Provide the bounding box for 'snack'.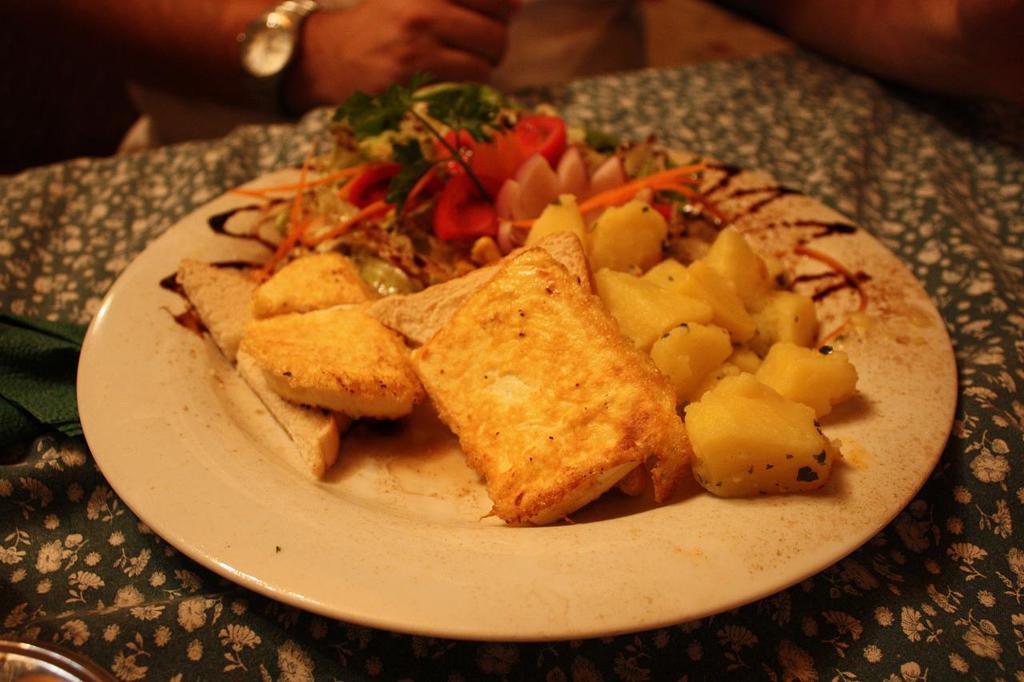
bbox(235, 299, 422, 419).
